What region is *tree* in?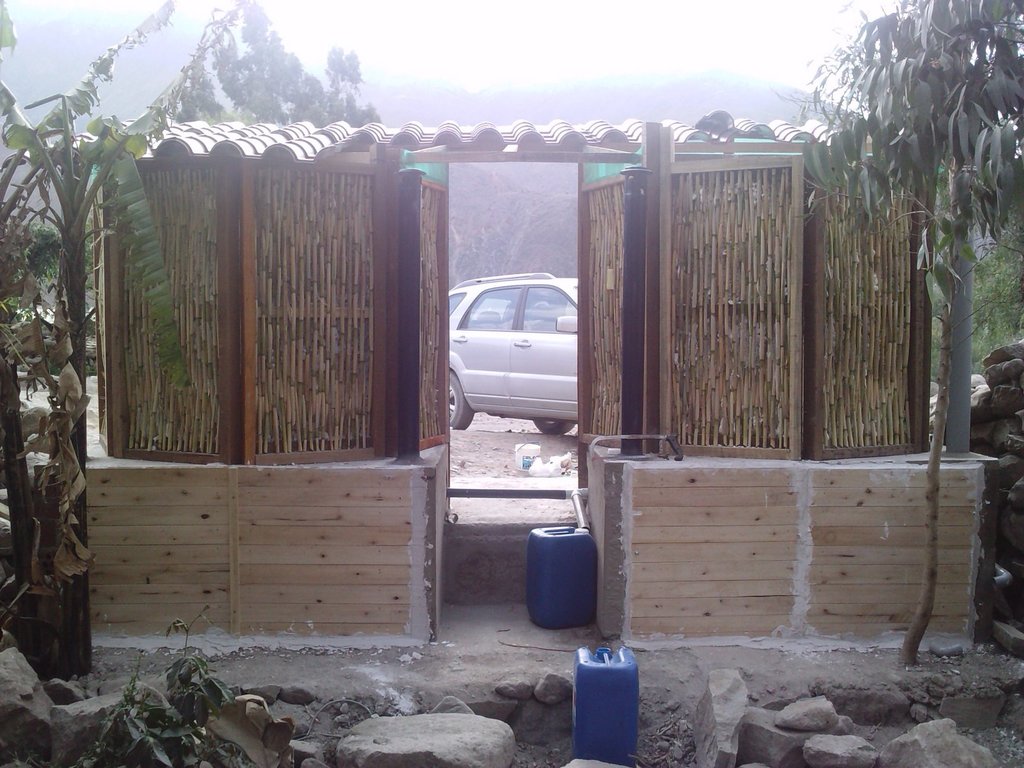
788, 0, 1023, 668.
